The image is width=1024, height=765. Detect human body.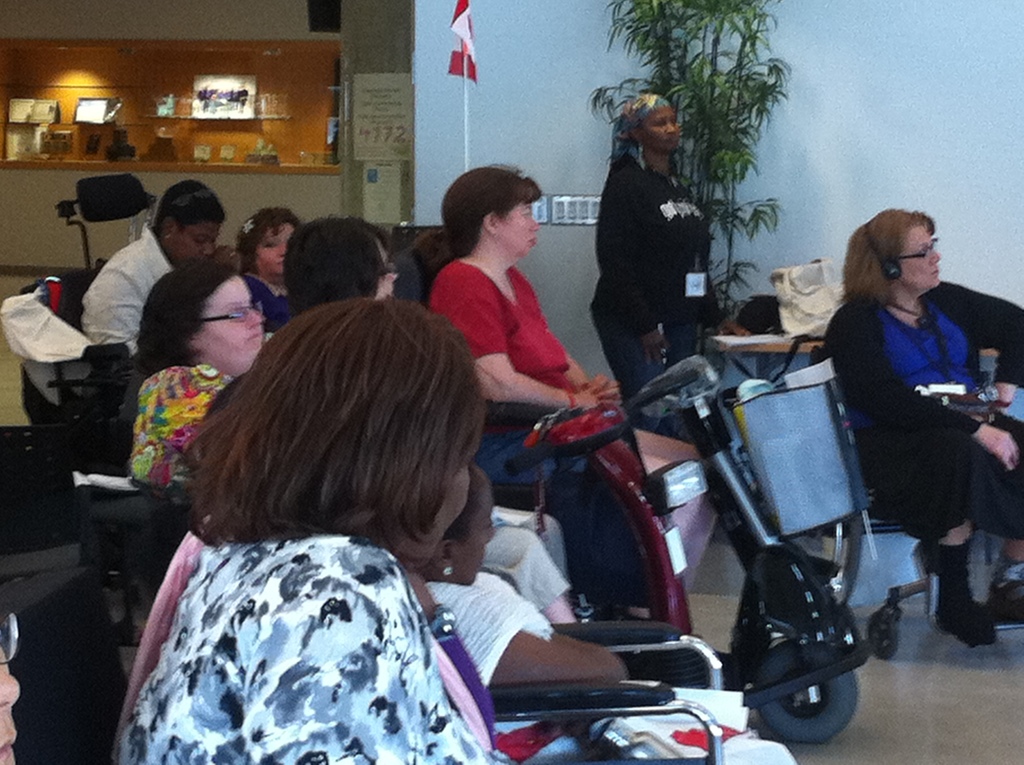
Detection: select_region(803, 204, 1023, 669).
